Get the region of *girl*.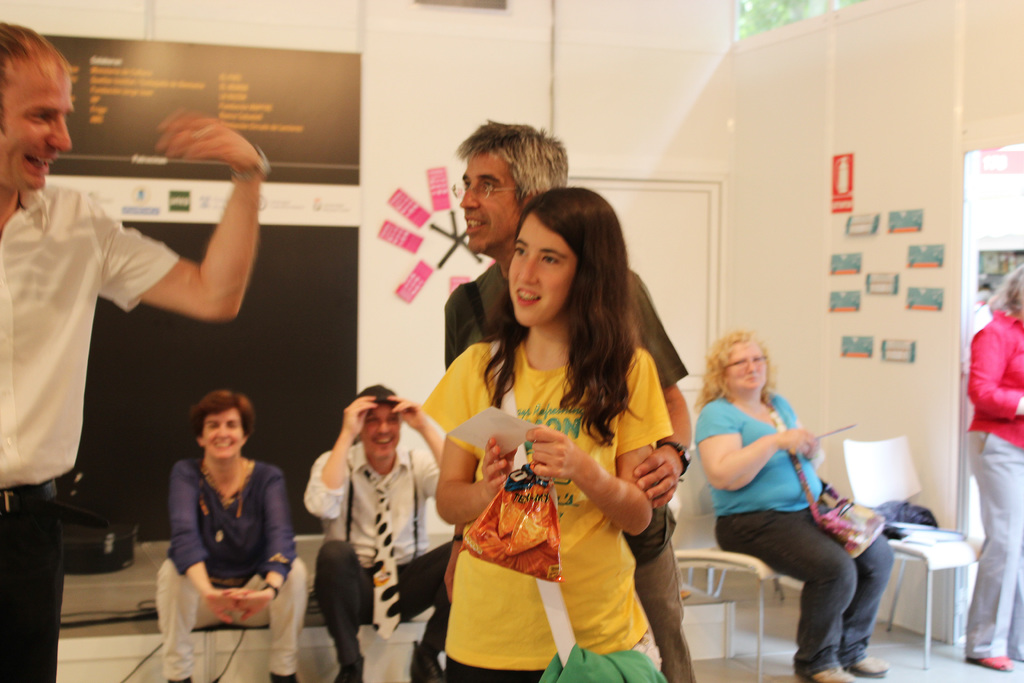
box=[421, 186, 673, 682].
